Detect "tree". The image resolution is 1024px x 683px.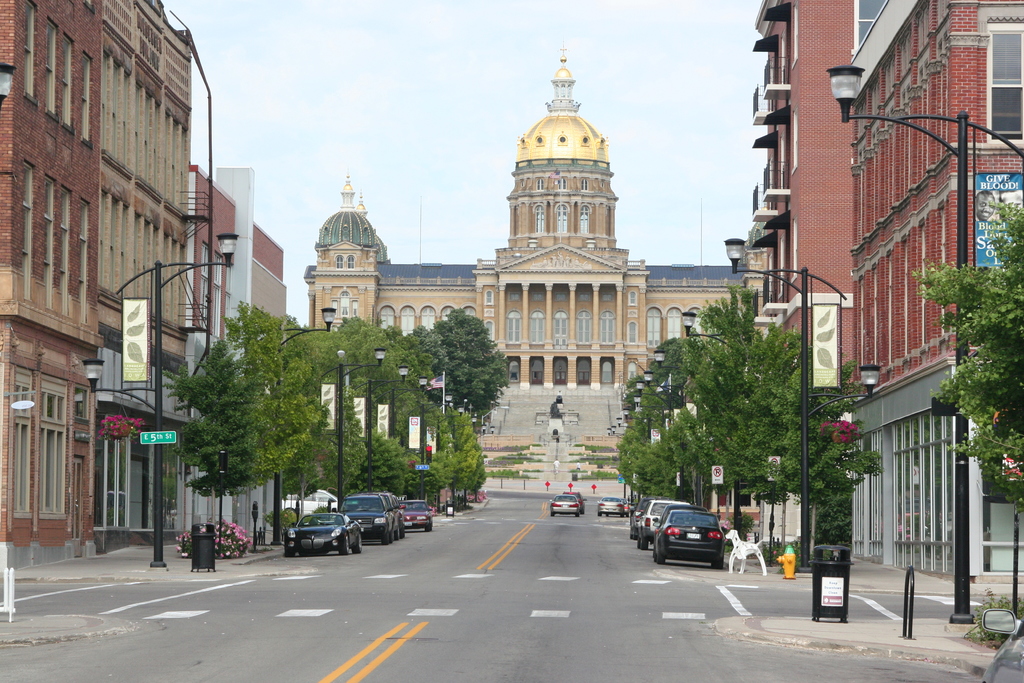
pyautogui.locateOnScreen(358, 429, 406, 500).
